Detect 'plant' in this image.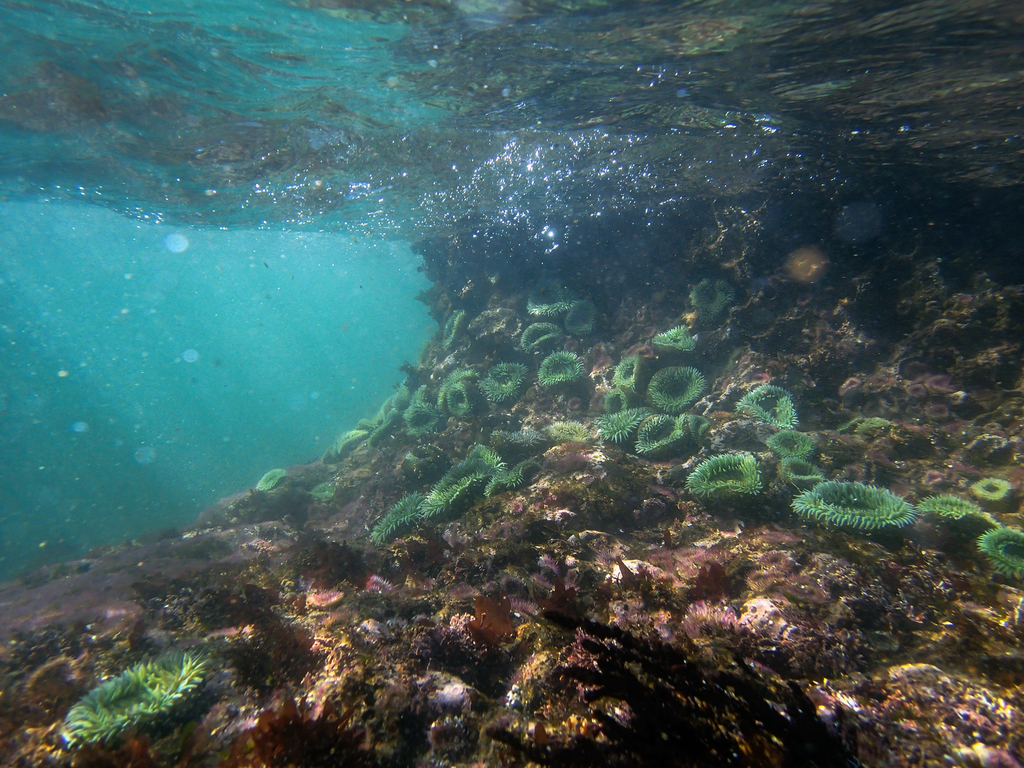
Detection: select_region(765, 429, 816, 464).
